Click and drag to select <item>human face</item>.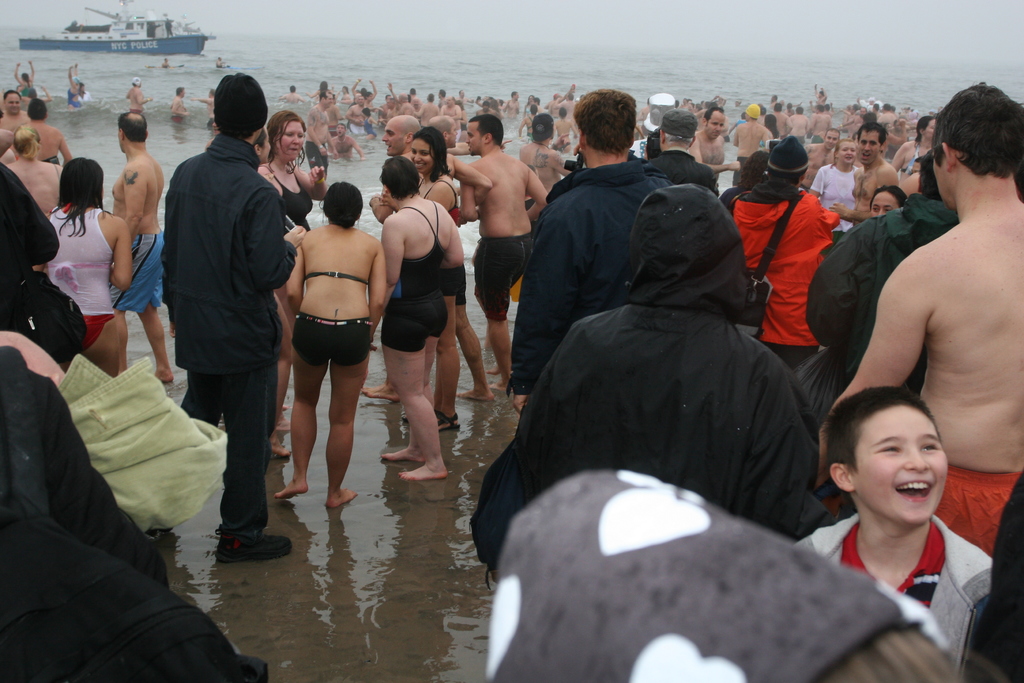
Selection: [x1=324, y1=90, x2=333, y2=111].
